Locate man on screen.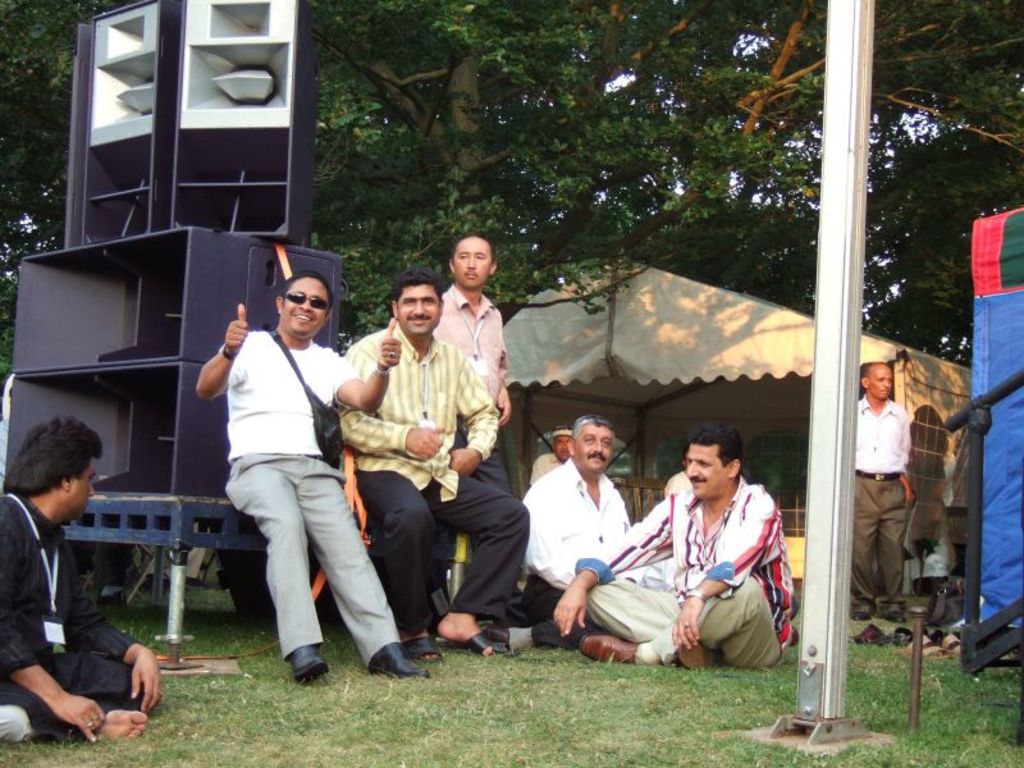
On screen at x1=554, y1=416, x2=800, y2=664.
